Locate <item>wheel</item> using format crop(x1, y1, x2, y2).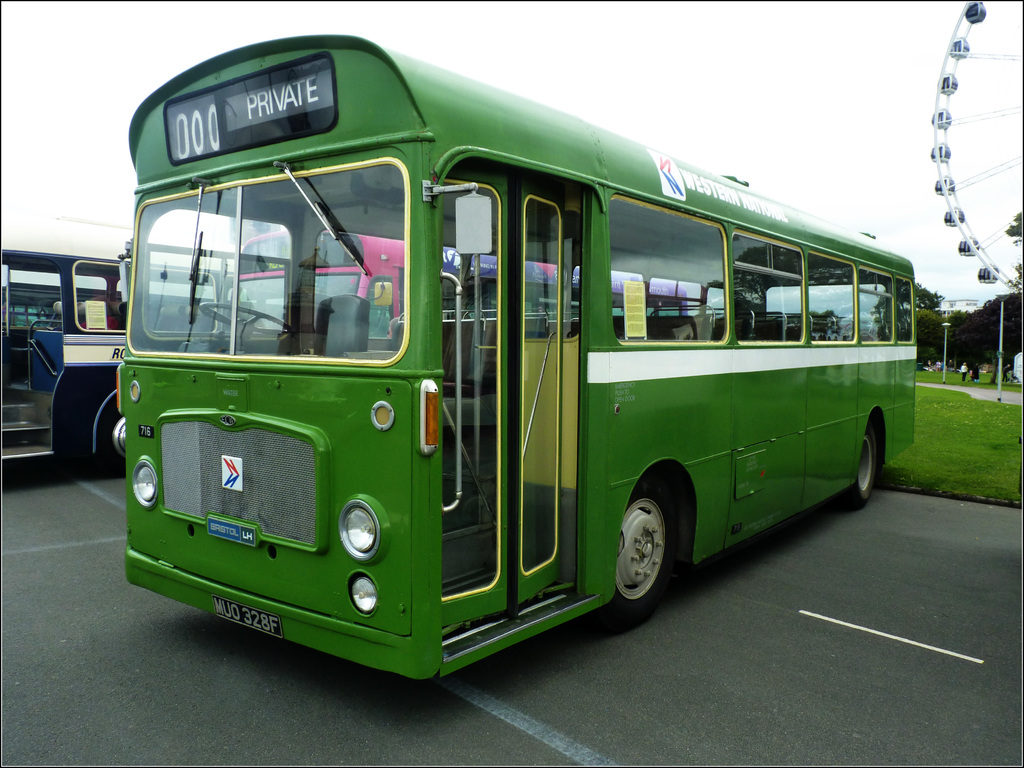
crop(201, 301, 288, 329).
